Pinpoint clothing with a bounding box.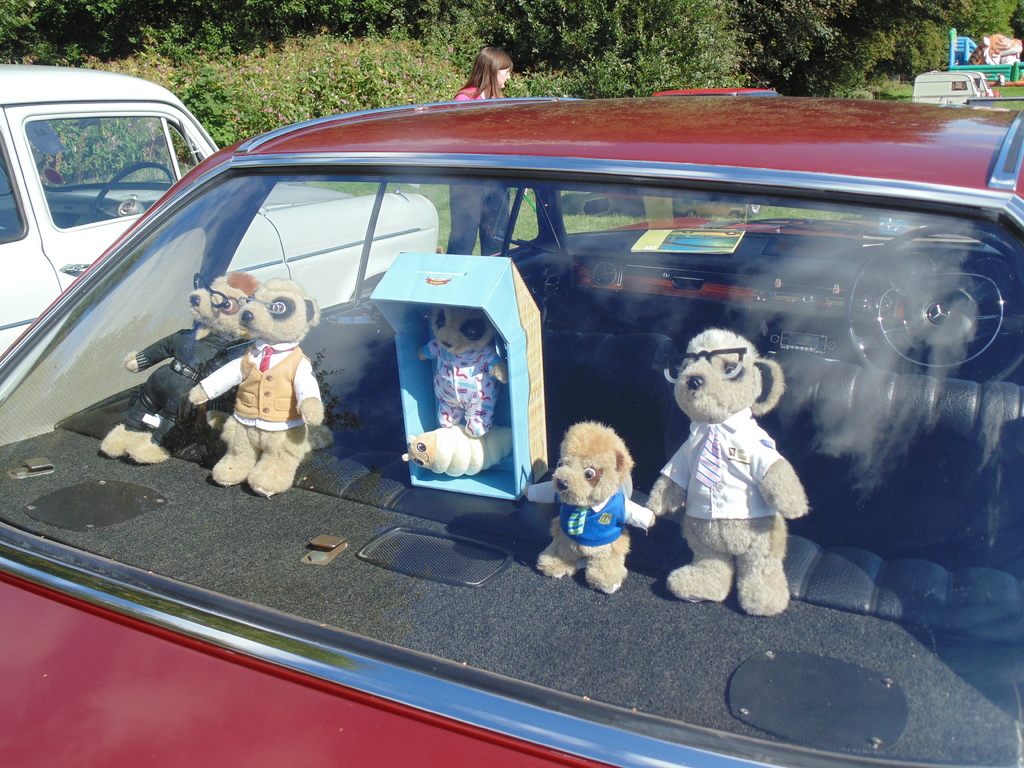
Rect(655, 405, 787, 519).
